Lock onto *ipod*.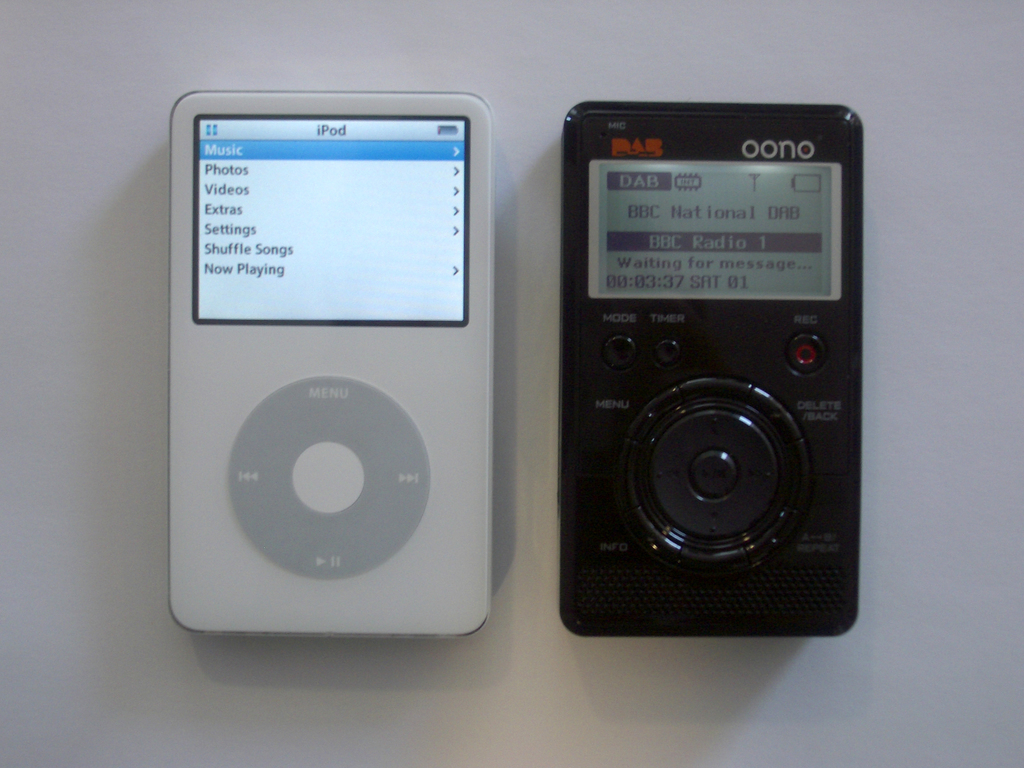
Locked: x1=551, y1=102, x2=865, y2=641.
